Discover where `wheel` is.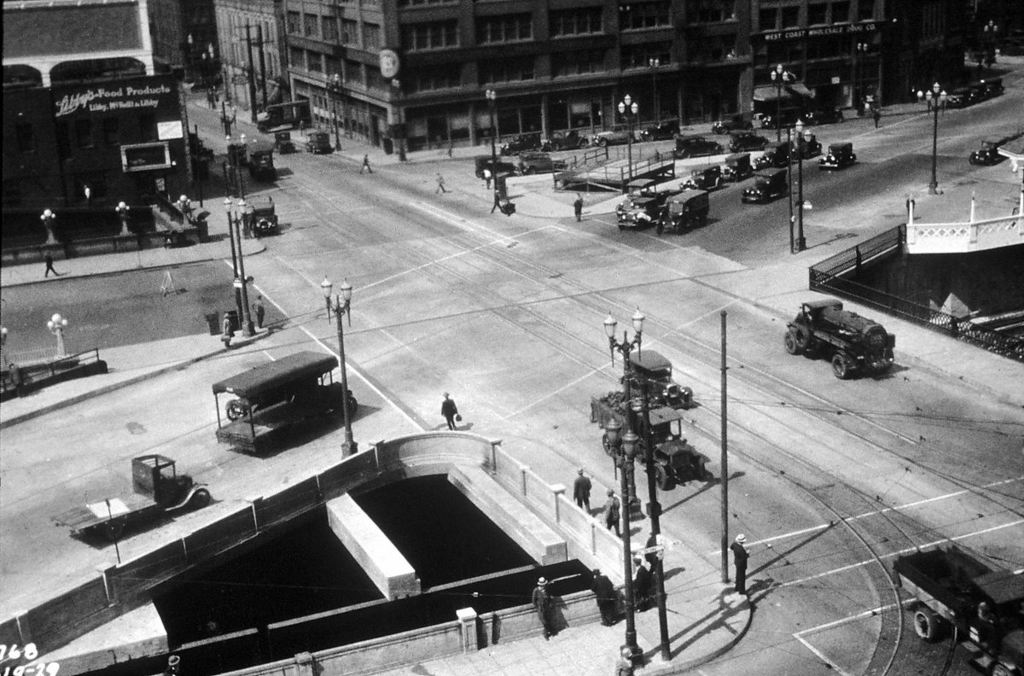
Discovered at x1=601 y1=434 x2=615 y2=458.
